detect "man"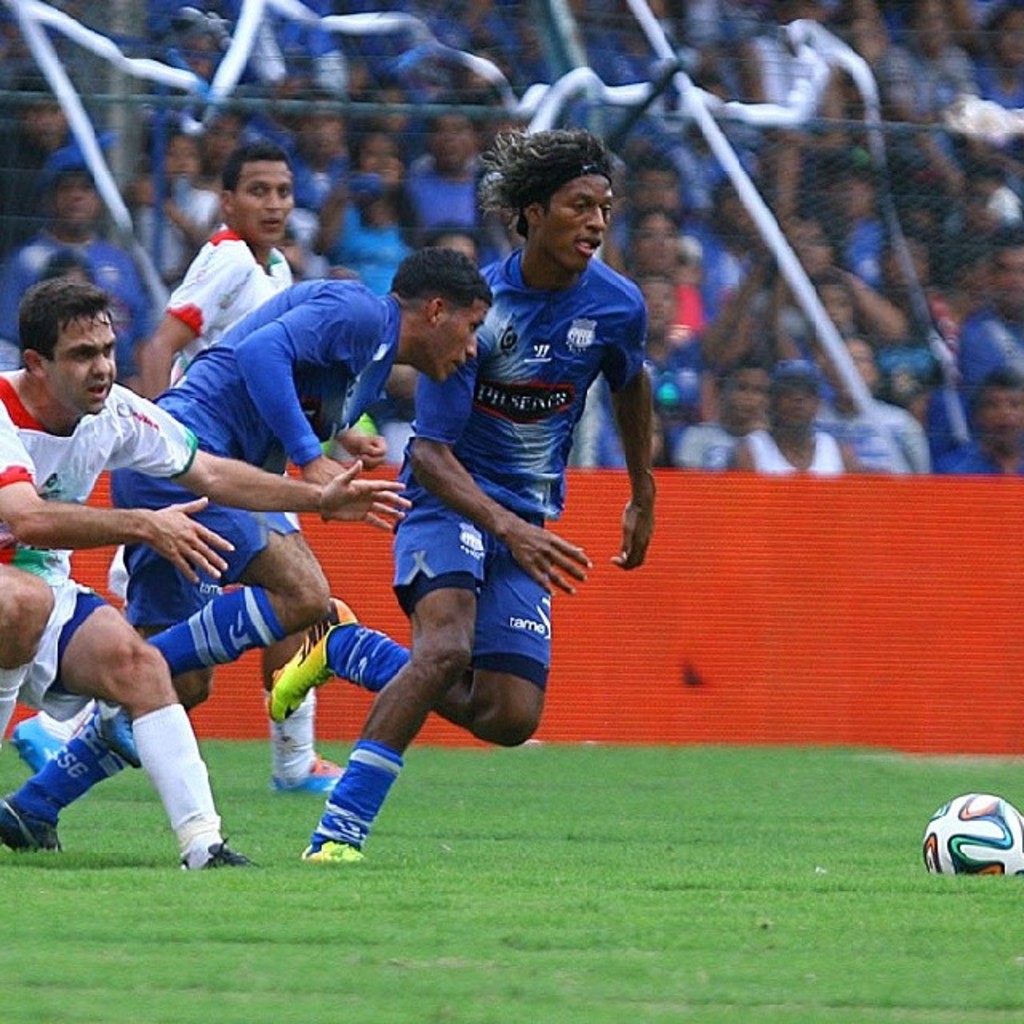
[x1=0, y1=245, x2=493, y2=853]
